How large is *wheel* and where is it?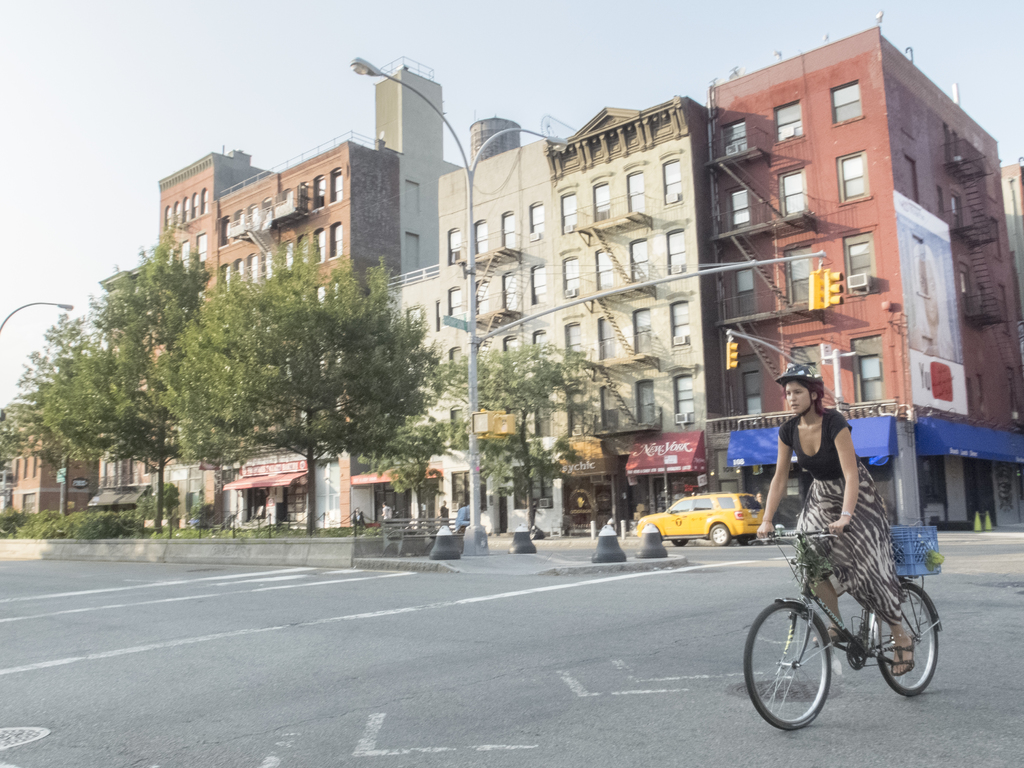
Bounding box: bbox=(733, 537, 749, 545).
